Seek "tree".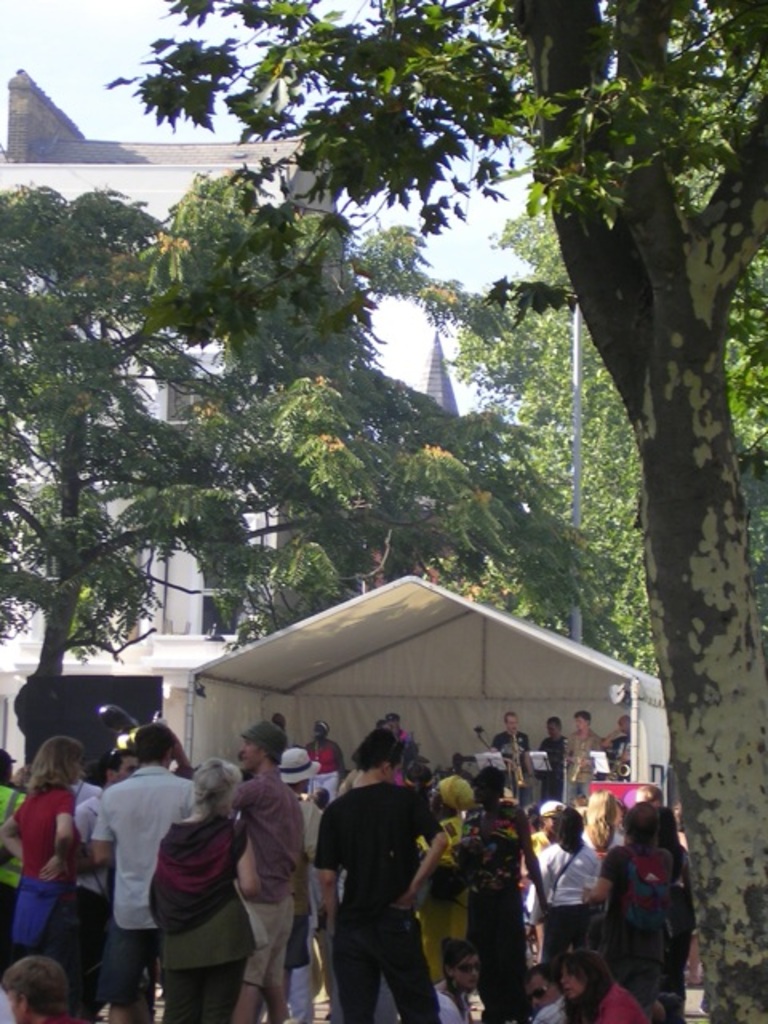
(left=443, top=178, right=766, bottom=680).
